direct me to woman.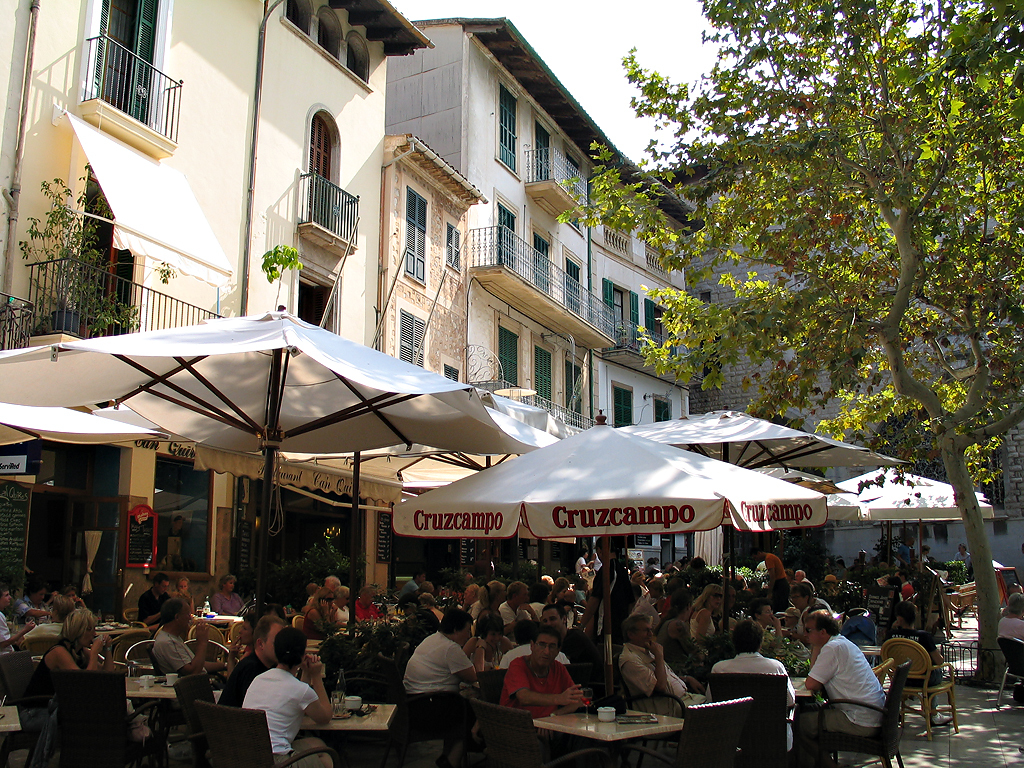
Direction: x1=784 y1=570 x2=799 y2=590.
